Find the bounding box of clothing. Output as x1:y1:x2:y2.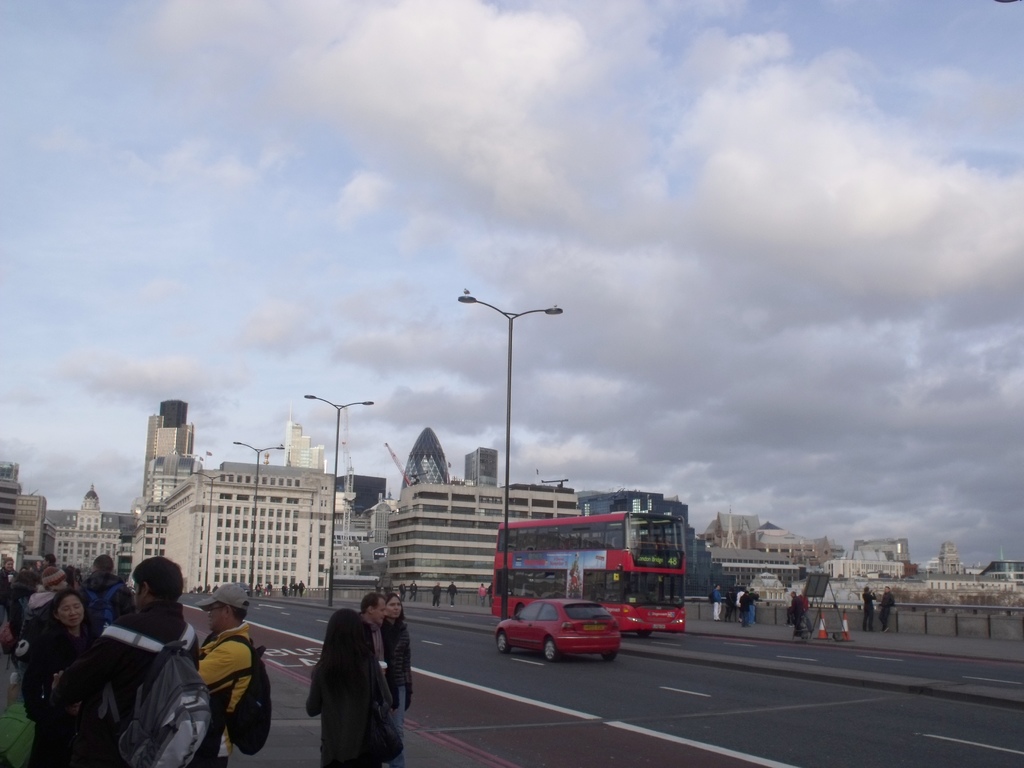
28:638:157:767.
